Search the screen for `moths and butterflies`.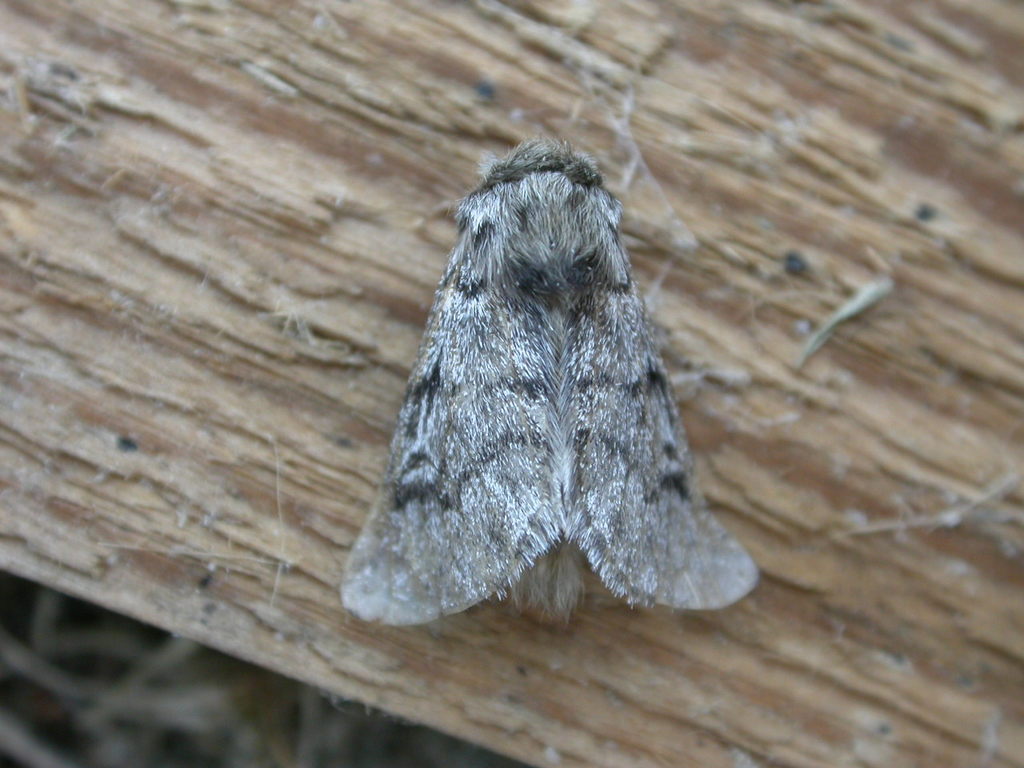
Found at l=334, t=134, r=766, b=632.
